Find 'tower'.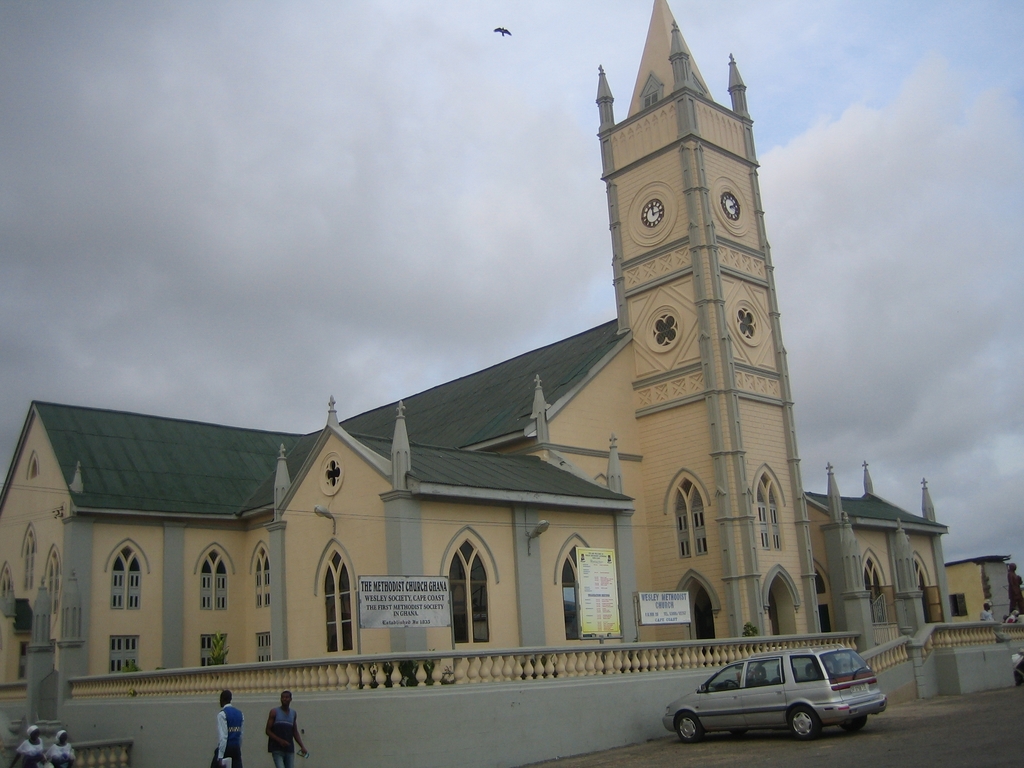
<region>892, 525, 933, 637</region>.
